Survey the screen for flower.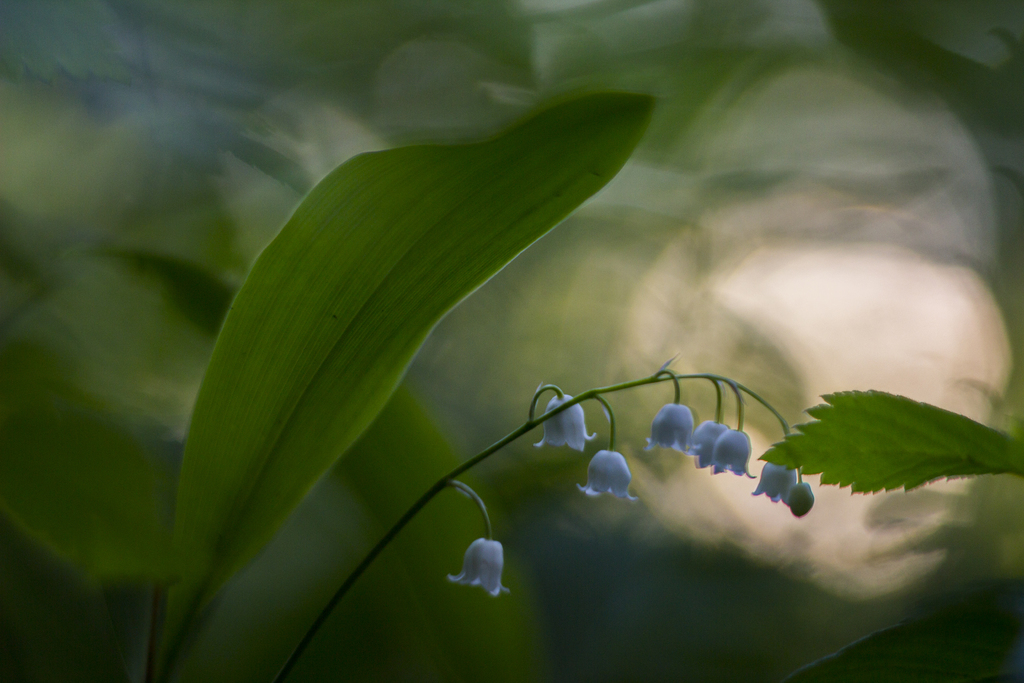
Survey found: Rect(447, 536, 516, 601).
